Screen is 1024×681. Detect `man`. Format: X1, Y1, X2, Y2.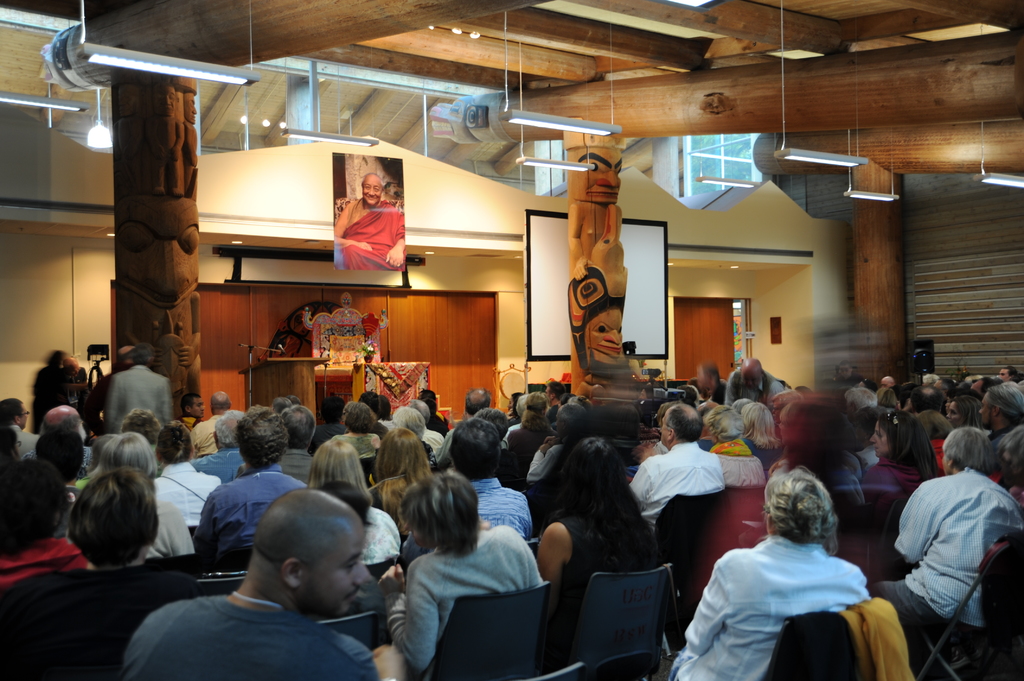
0, 396, 45, 461.
